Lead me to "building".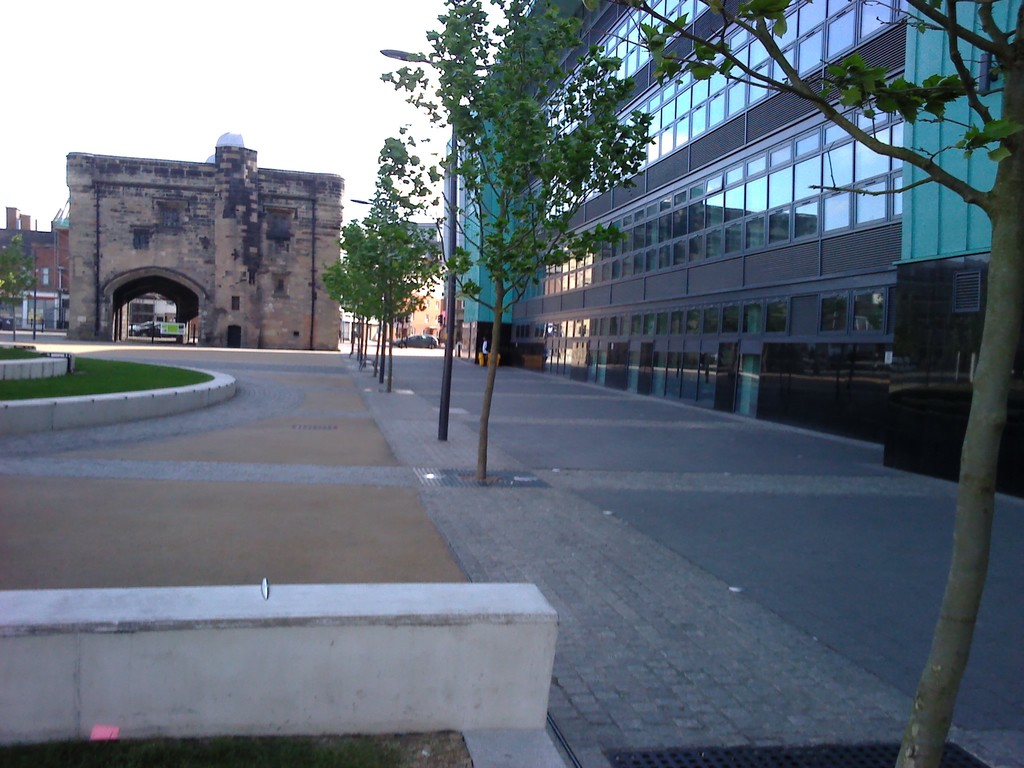
Lead to (68,137,342,349).
